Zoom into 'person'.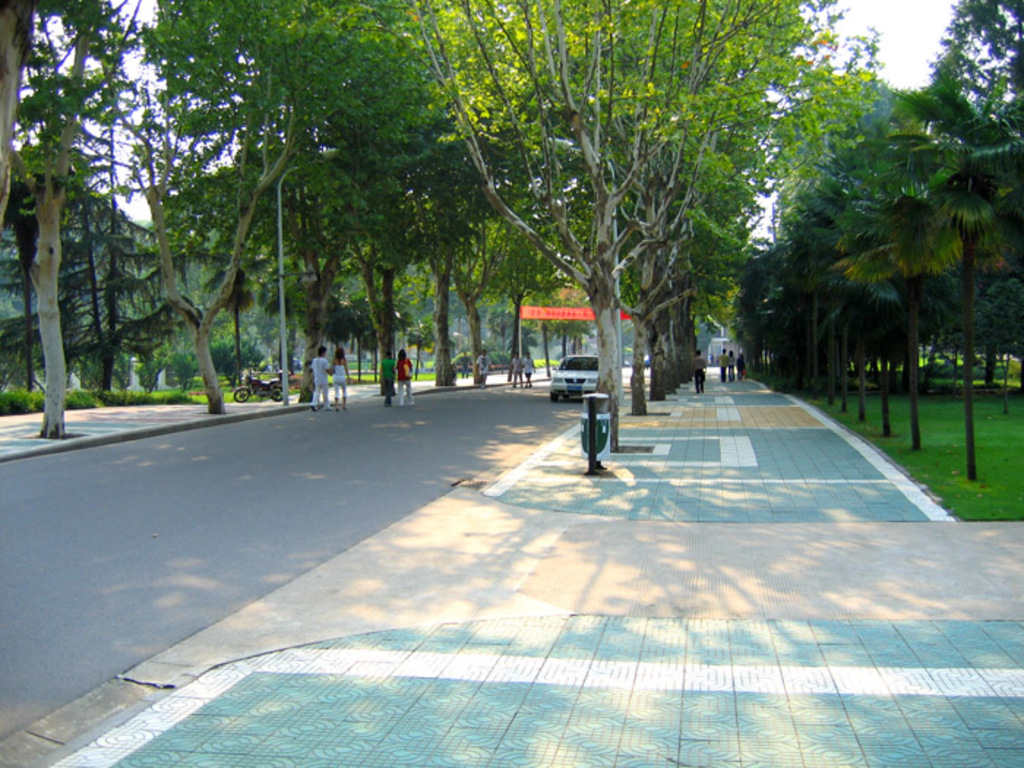
Zoom target: (331, 347, 354, 414).
